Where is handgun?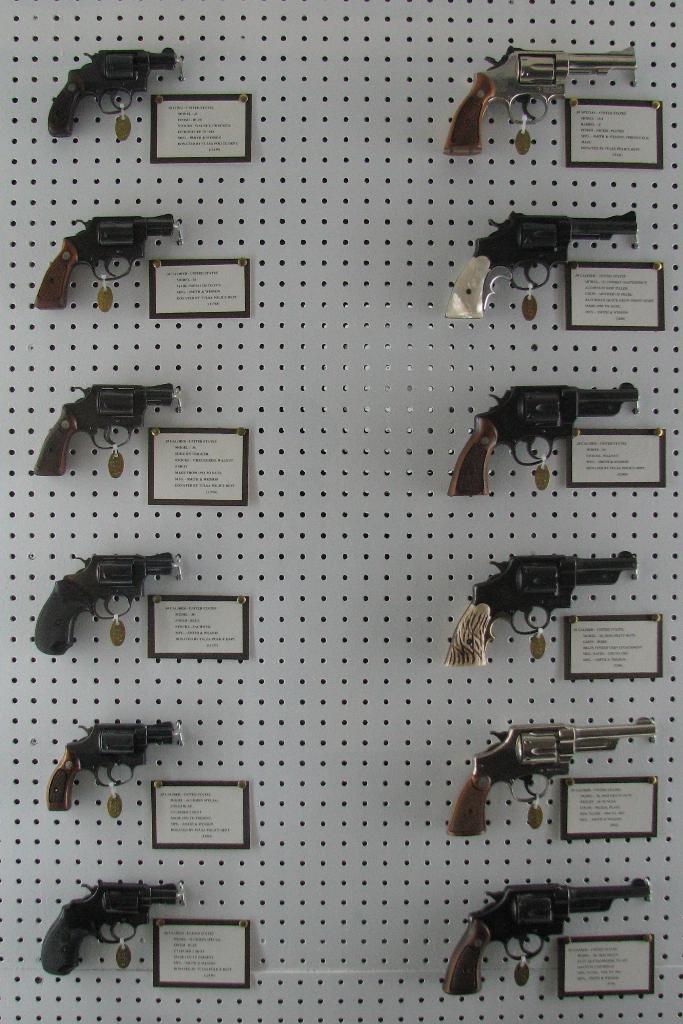
x1=29, y1=212, x2=175, y2=308.
